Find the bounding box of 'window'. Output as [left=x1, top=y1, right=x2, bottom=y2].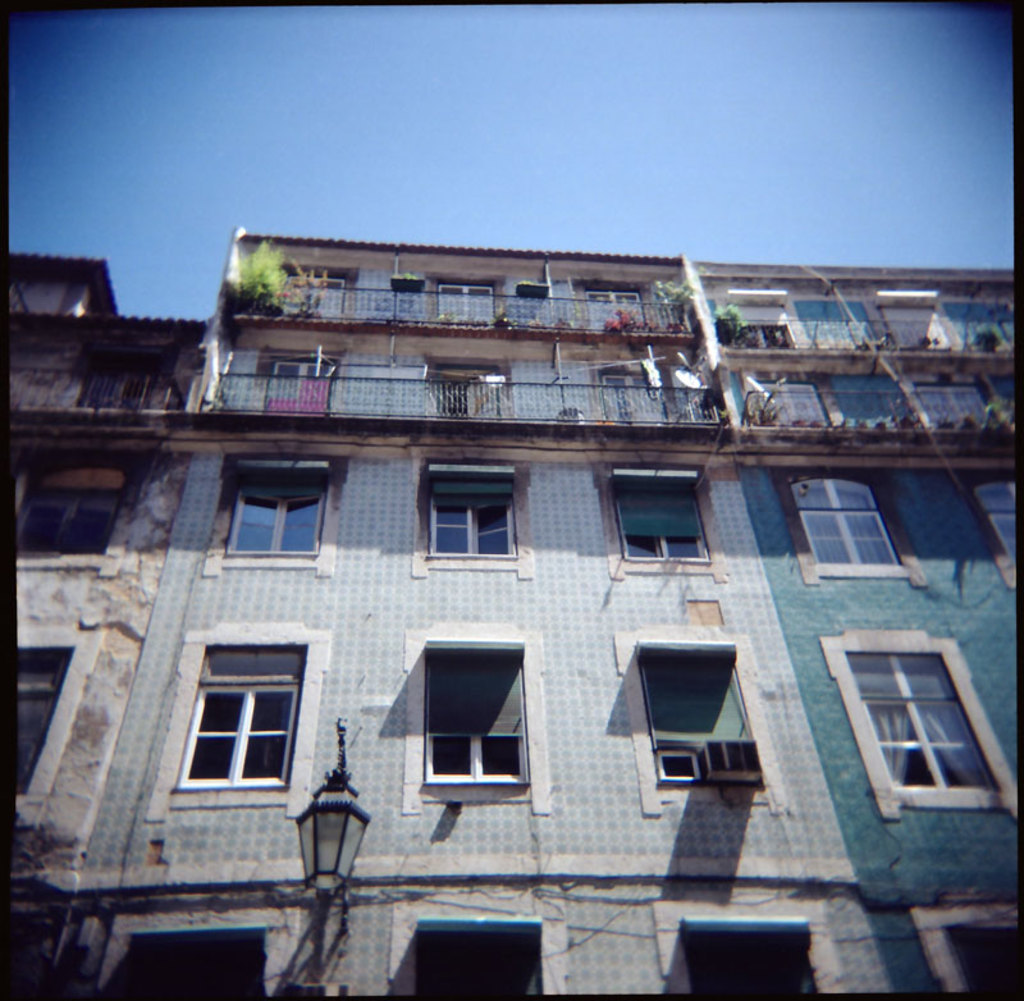
[left=804, top=297, right=879, bottom=346].
